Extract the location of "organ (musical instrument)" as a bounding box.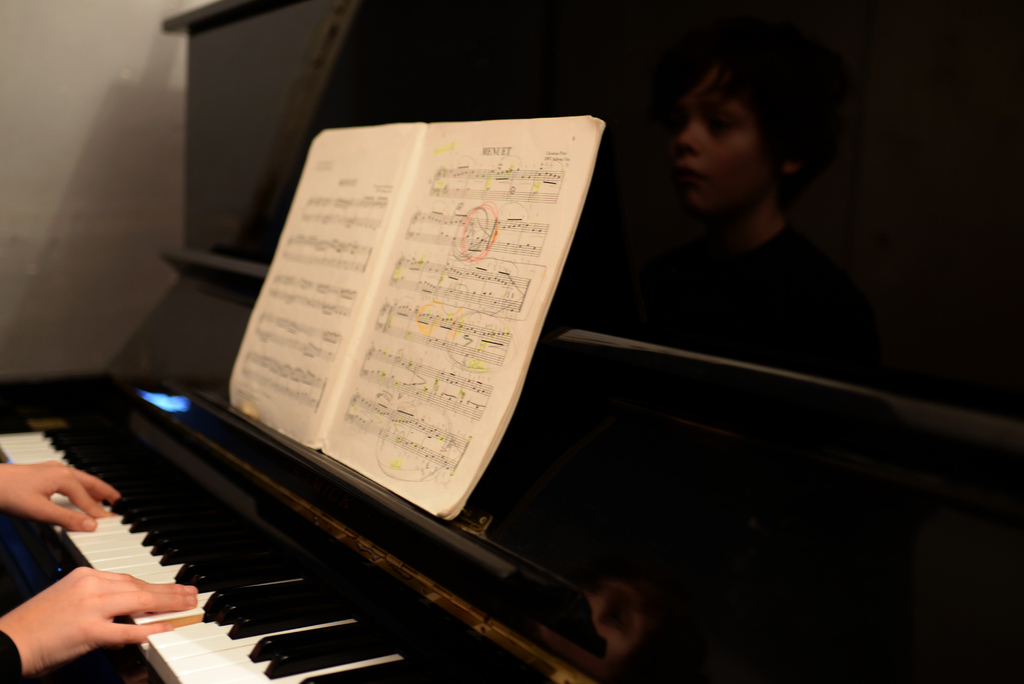
pyautogui.locateOnScreen(0, 417, 468, 676).
